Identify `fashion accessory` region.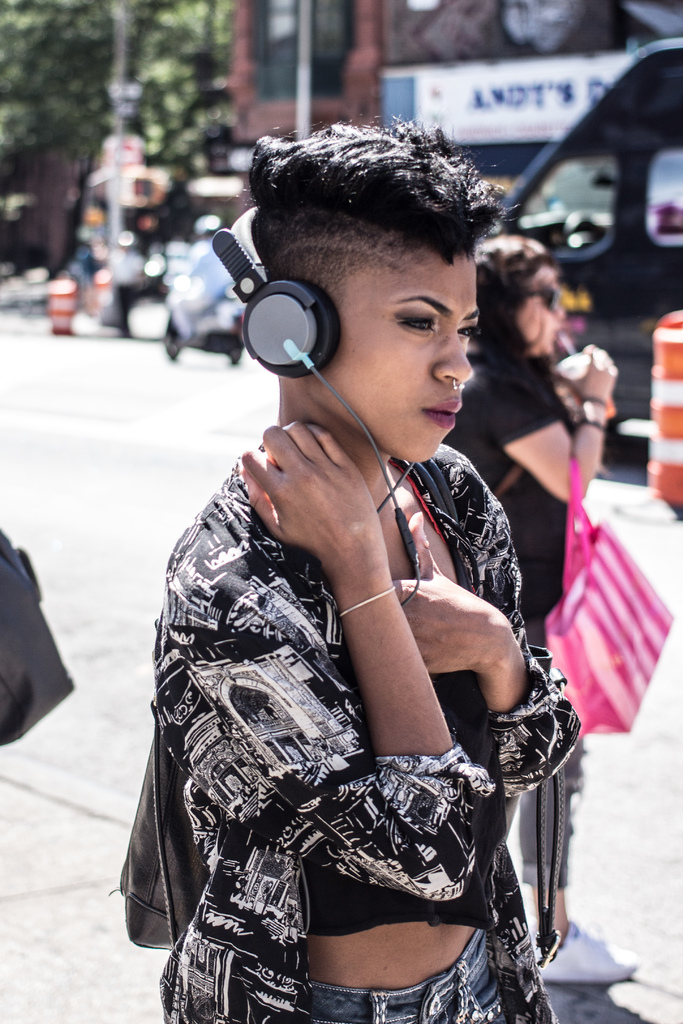
Region: bbox=[330, 584, 403, 624].
